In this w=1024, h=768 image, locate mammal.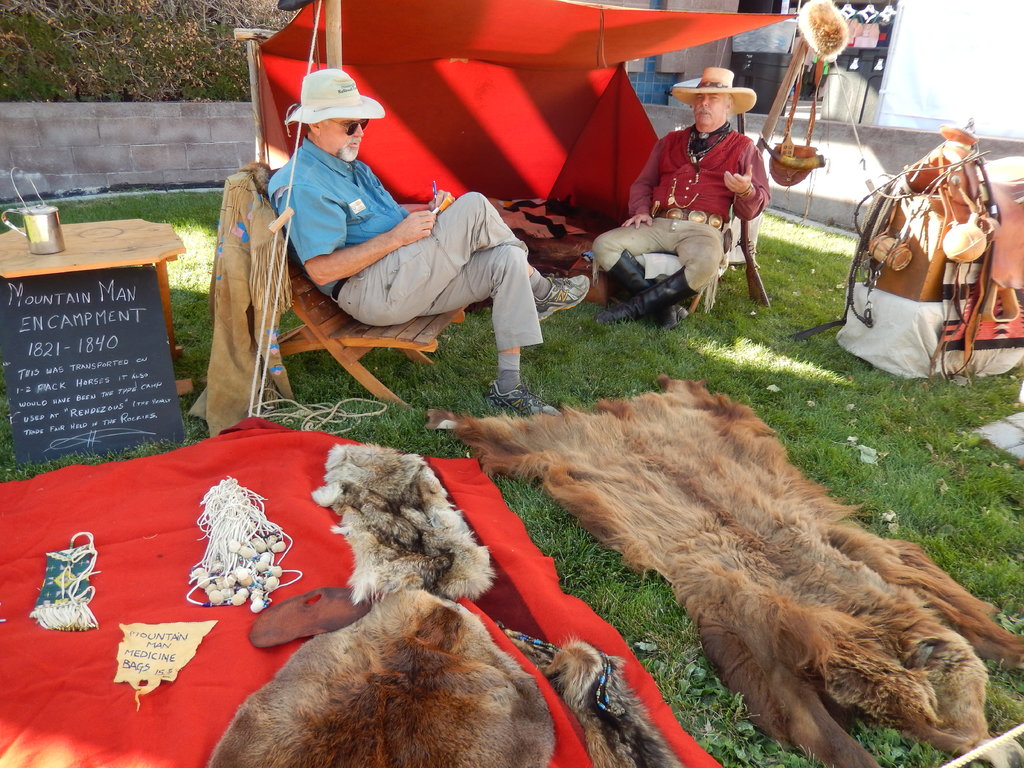
Bounding box: locate(584, 67, 768, 329).
